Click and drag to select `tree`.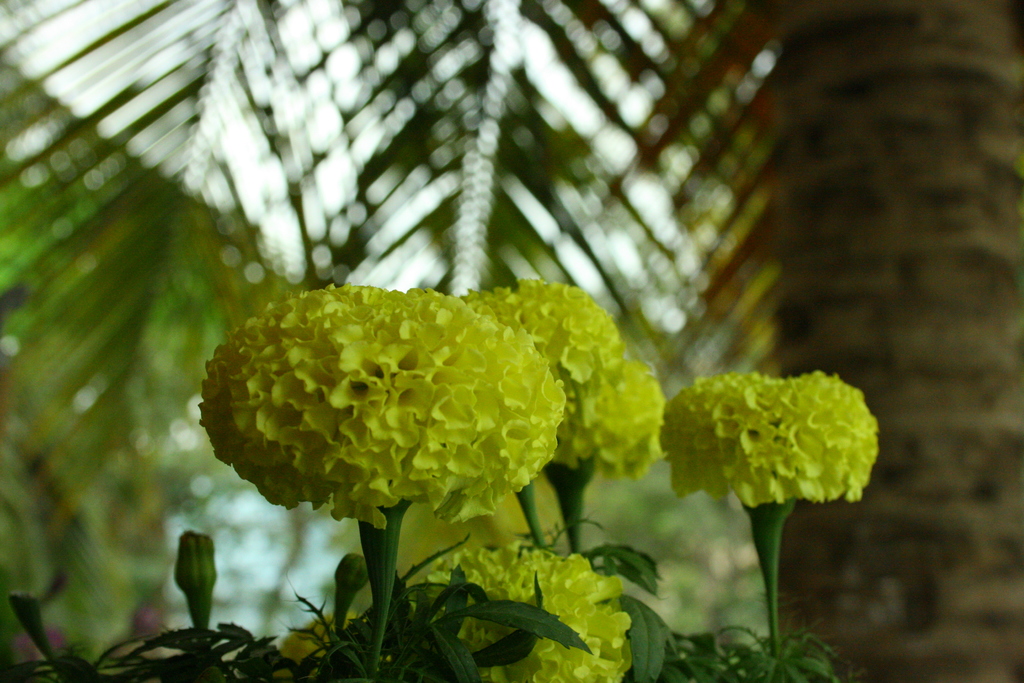
Selection: (0, 0, 1023, 682).
